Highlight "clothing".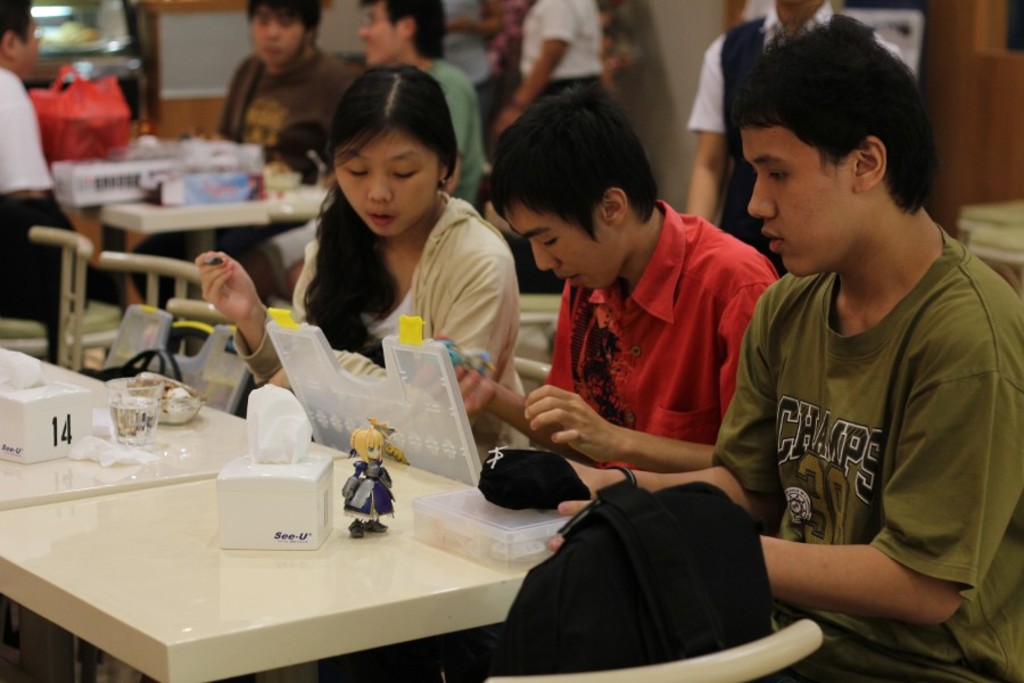
Highlighted region: box(0, 59, 56, 197).
